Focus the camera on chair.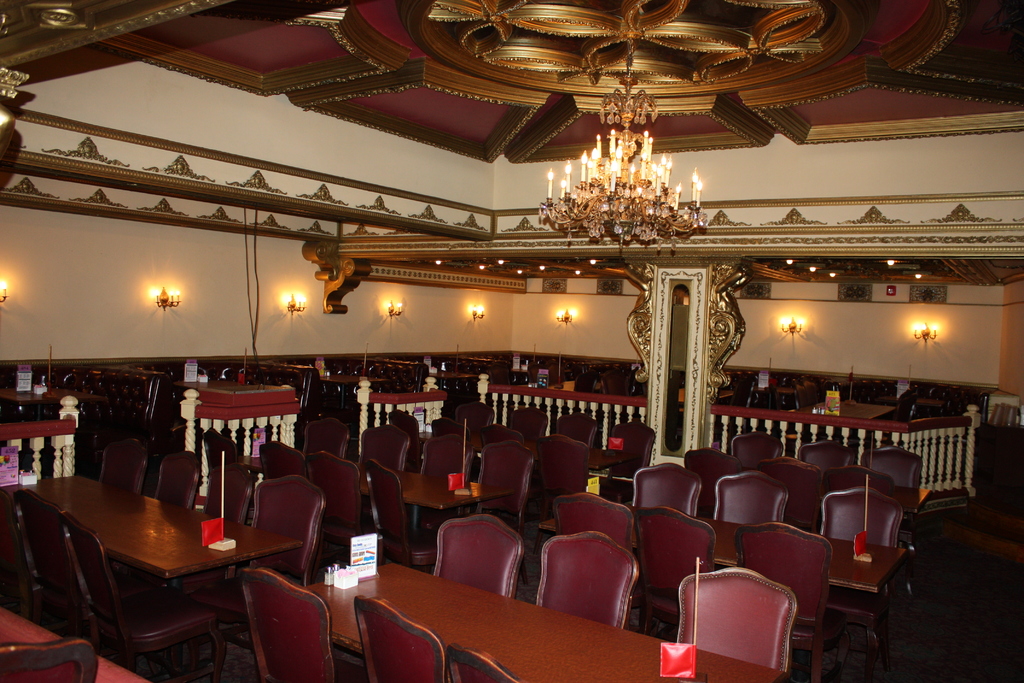
Focus region: 0/634/101/682.
